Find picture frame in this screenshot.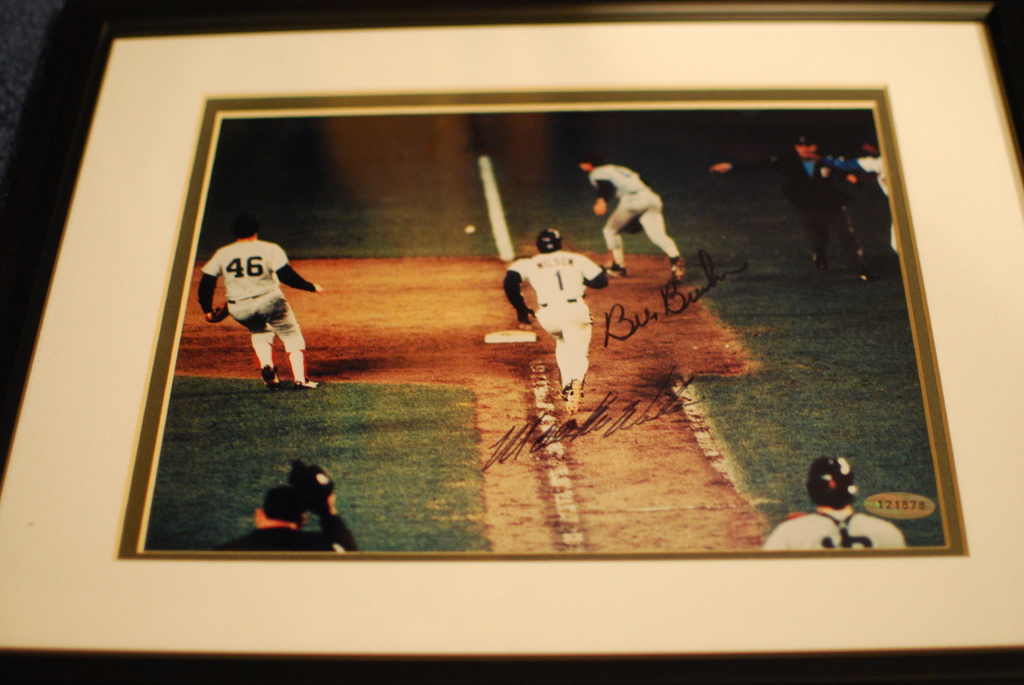
The bounding box for picture frame is {"left": 58, "top": 12, "right": 996, "bottom": 635}.
